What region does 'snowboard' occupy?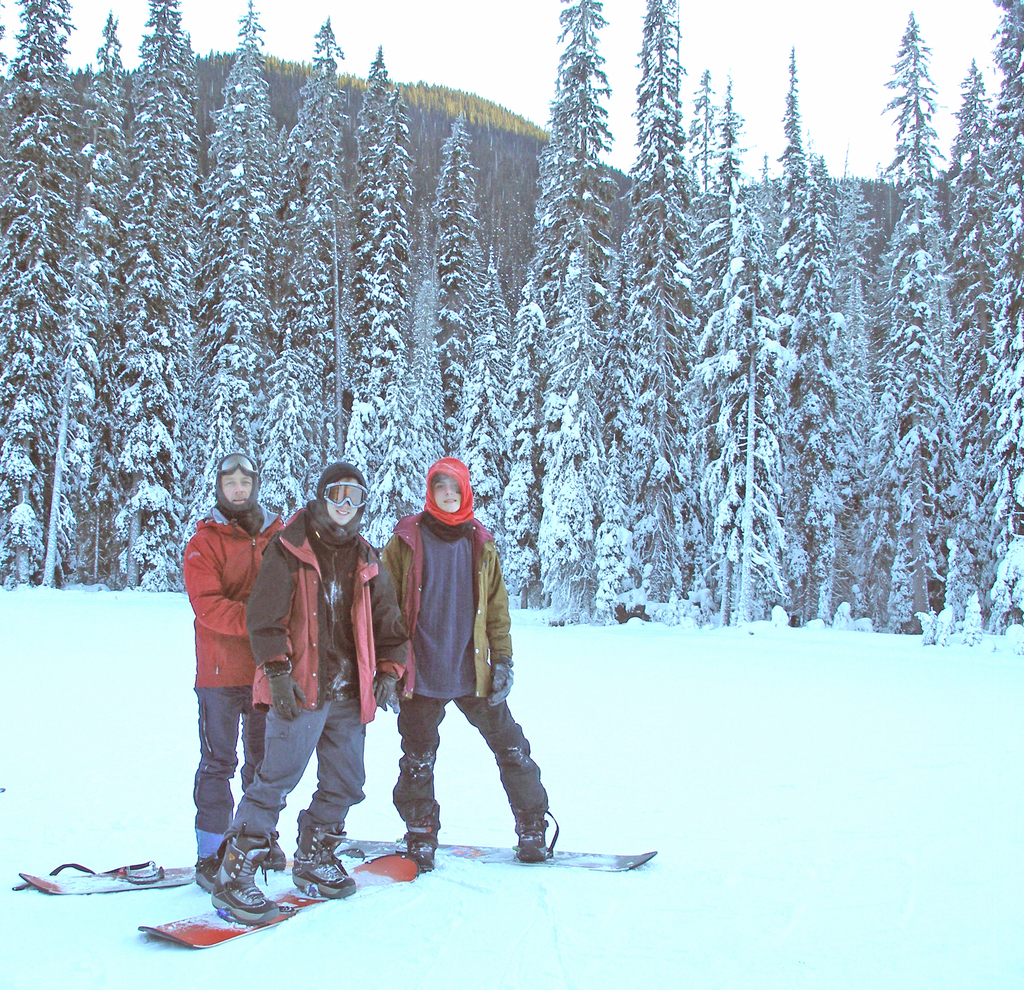
(137, 813, 422, 950).
